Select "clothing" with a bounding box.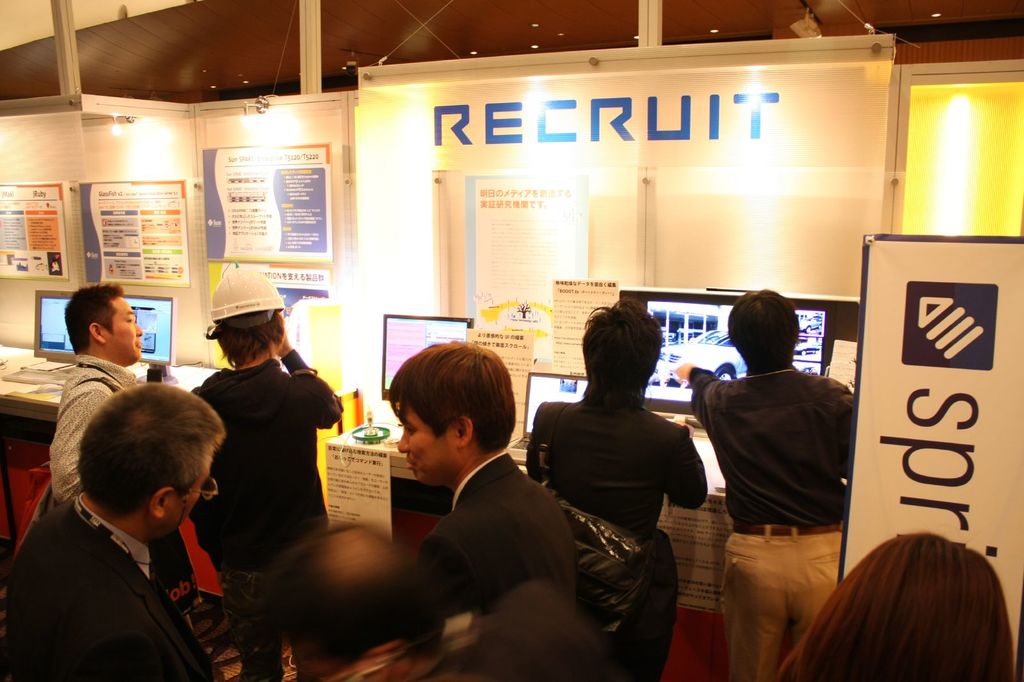
705:377:856:681.
